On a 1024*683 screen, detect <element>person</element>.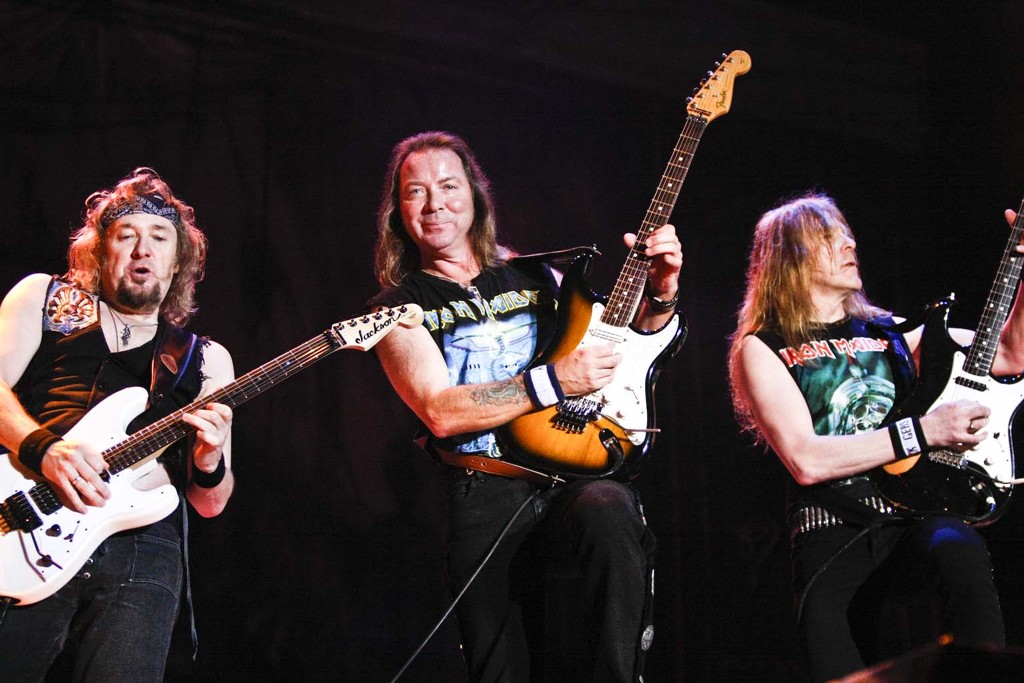
rect(727, 193, 1023, 682).
